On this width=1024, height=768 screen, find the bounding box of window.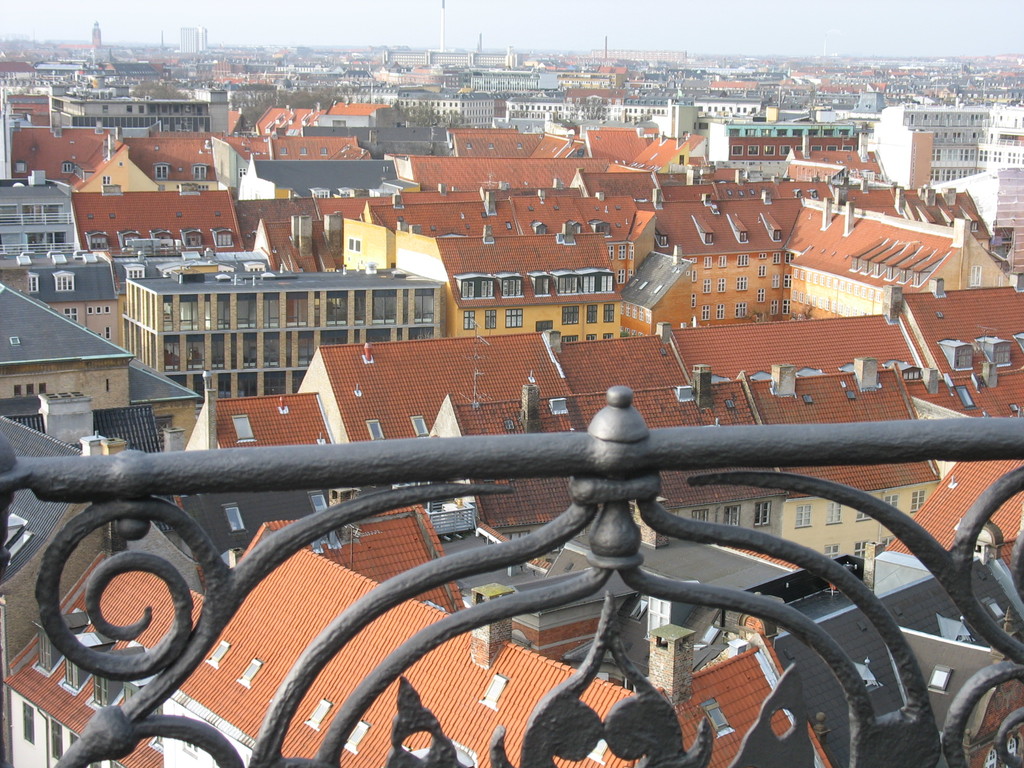
Bounding box: (x1=764, y1=145, x2=774, y2=154).
